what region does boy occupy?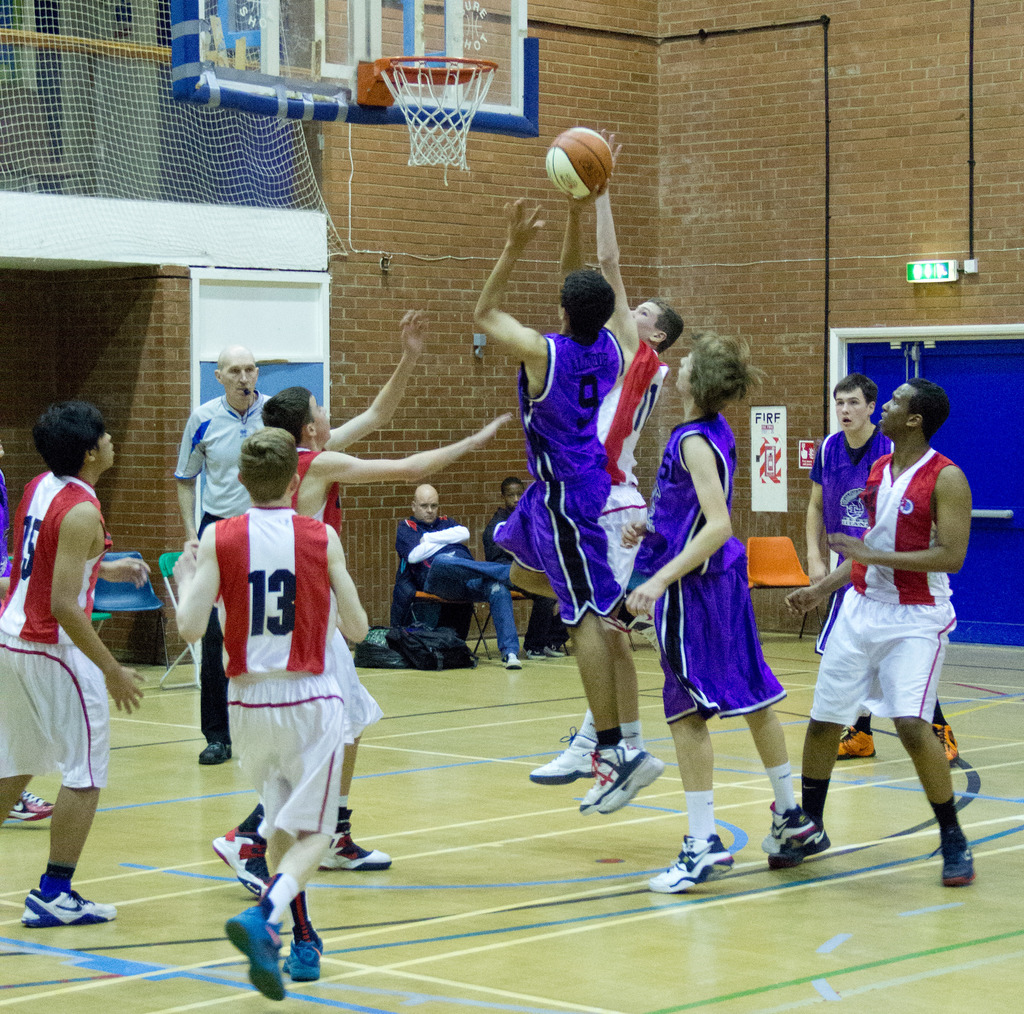
box=[767, 380, 975, 887].
